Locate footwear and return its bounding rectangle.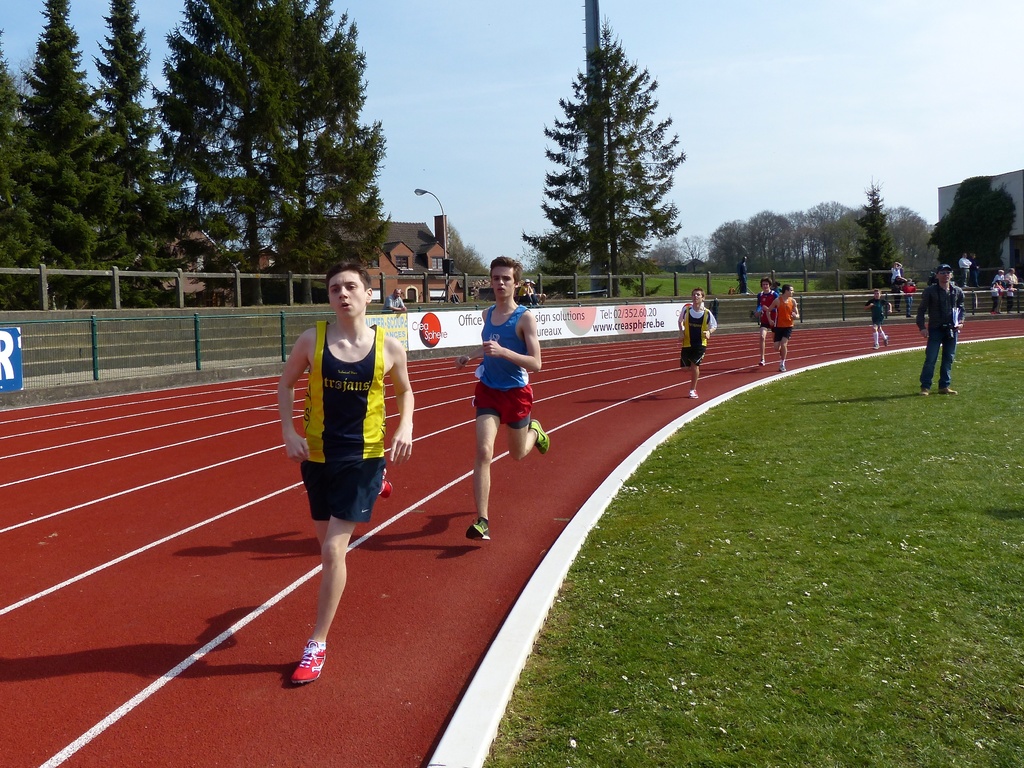
<region>779, 364, 785, 371</region>.
